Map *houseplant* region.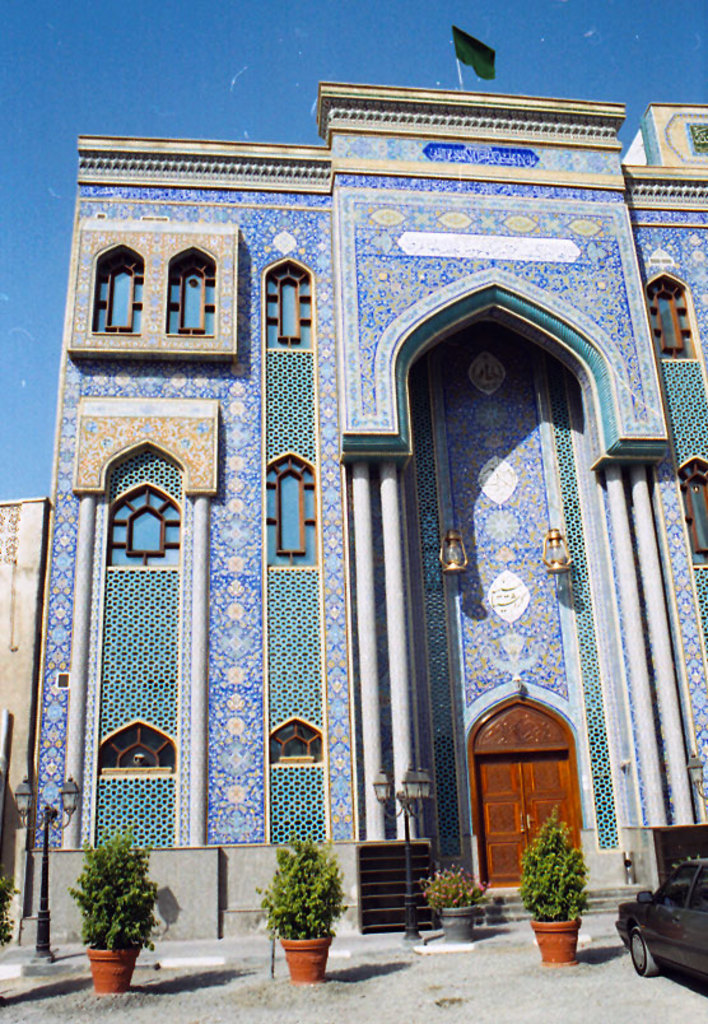
Mapped to <box>423,874,488,945</box>.
